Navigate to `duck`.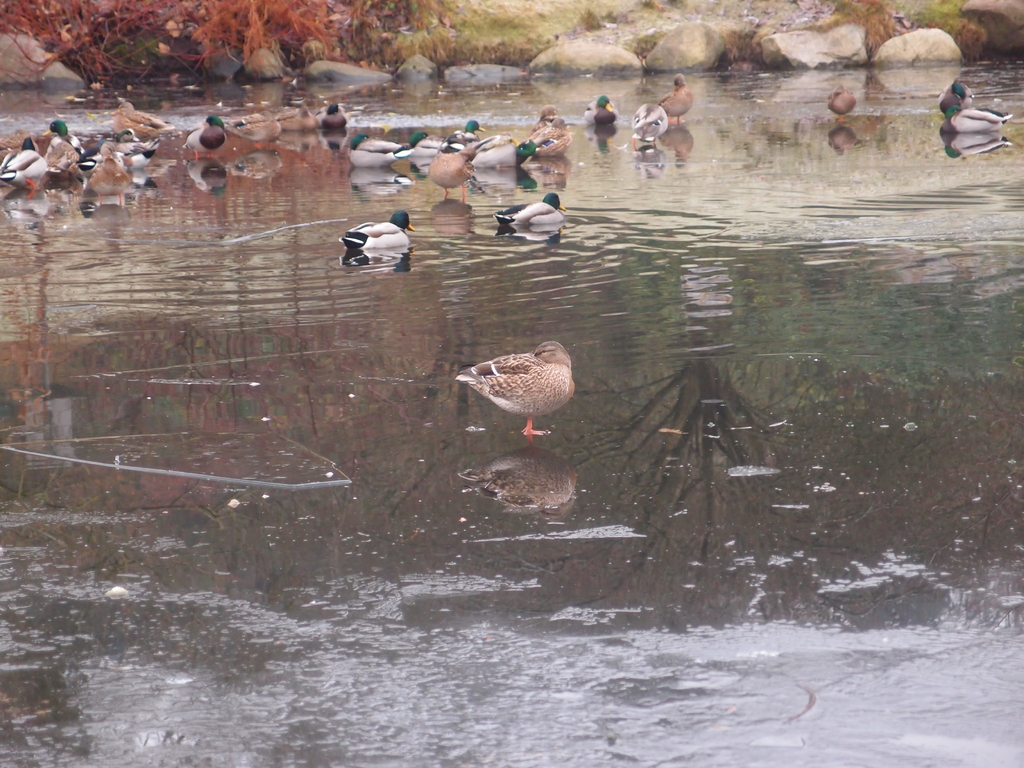
Navigation target: bbox=(927, 74, 1012, 138).
